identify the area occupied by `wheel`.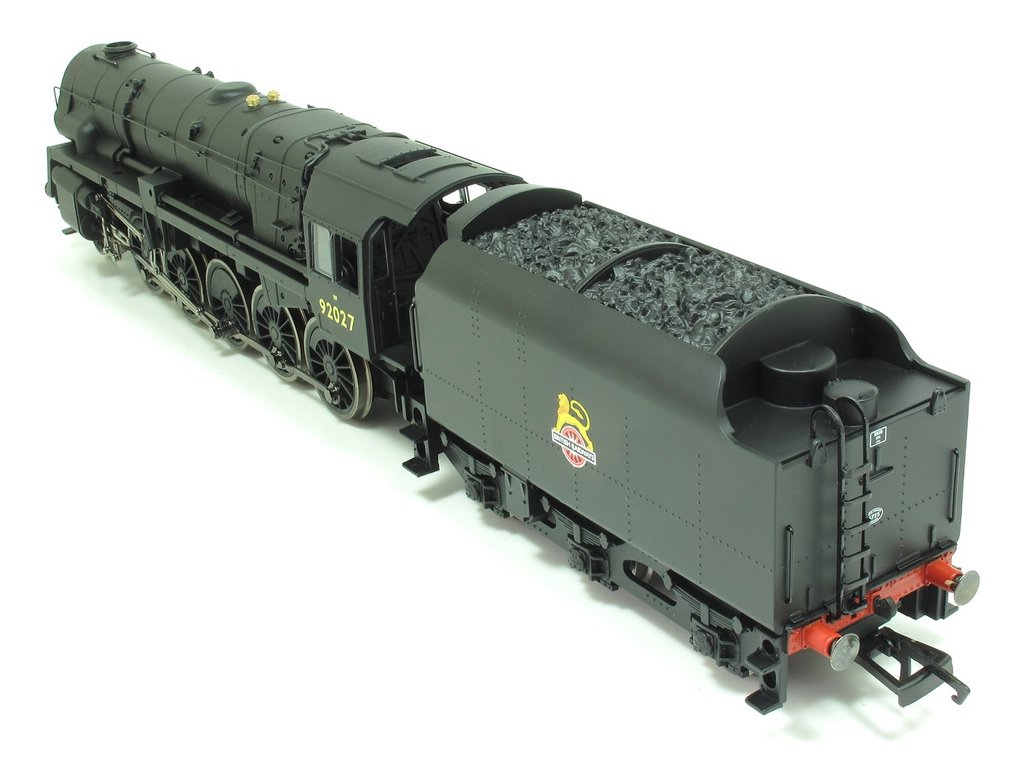
Area: (128, 215, 168, 294).
